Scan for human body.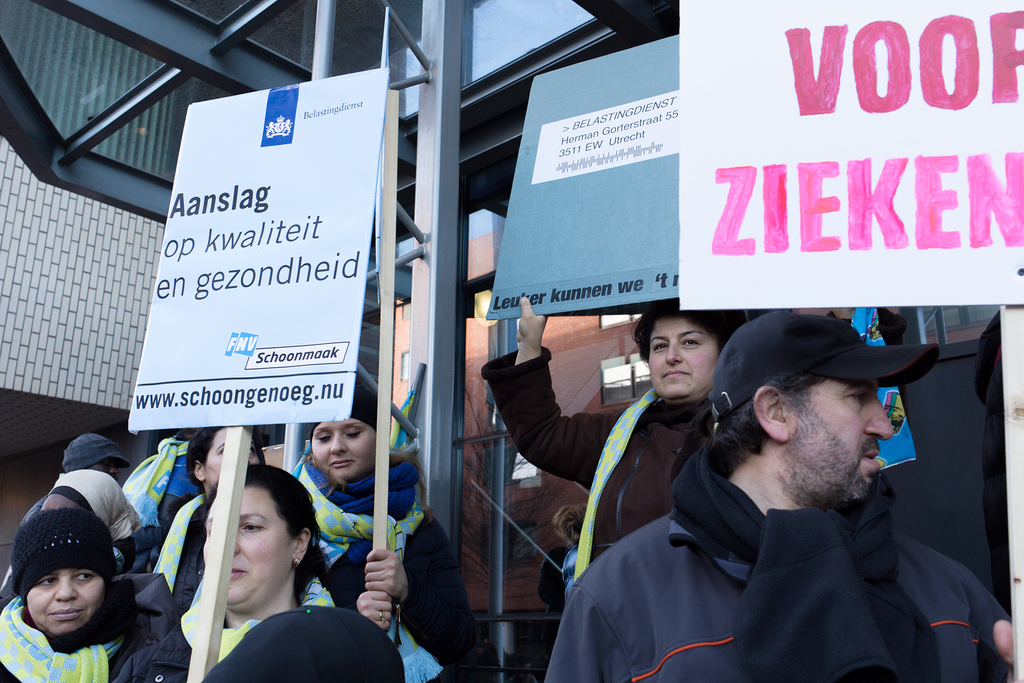
Scan result: bbox=[122, 609, 253, 681].
